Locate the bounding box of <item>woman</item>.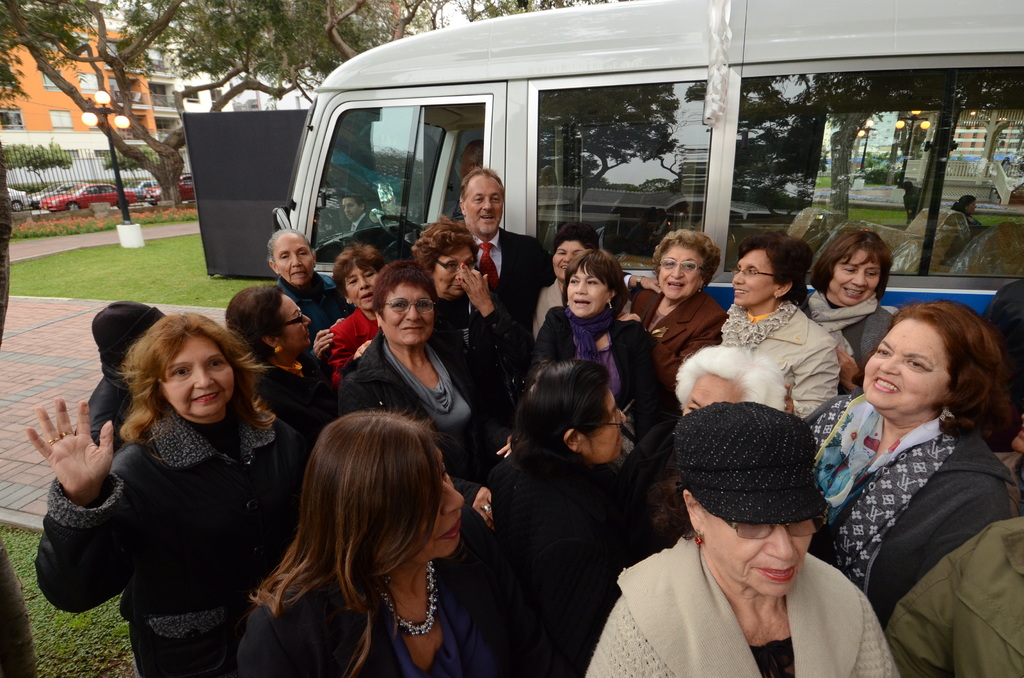
Bounding box: BBox(625, 230, 719, 393).
